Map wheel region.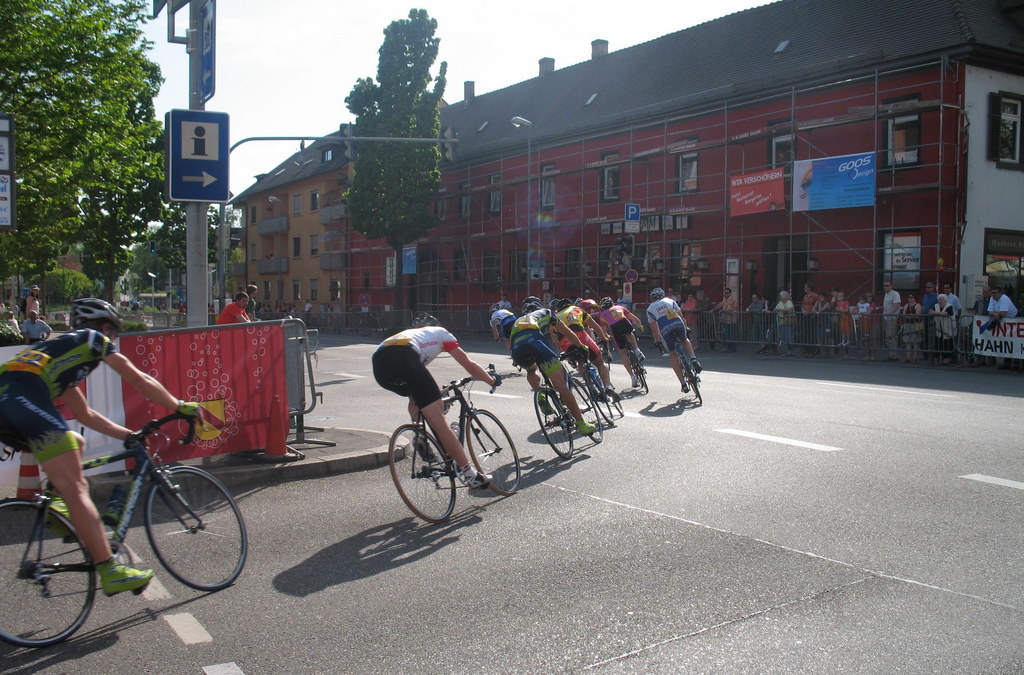
Mapped to bbox=[628, 358, 643, 386].
